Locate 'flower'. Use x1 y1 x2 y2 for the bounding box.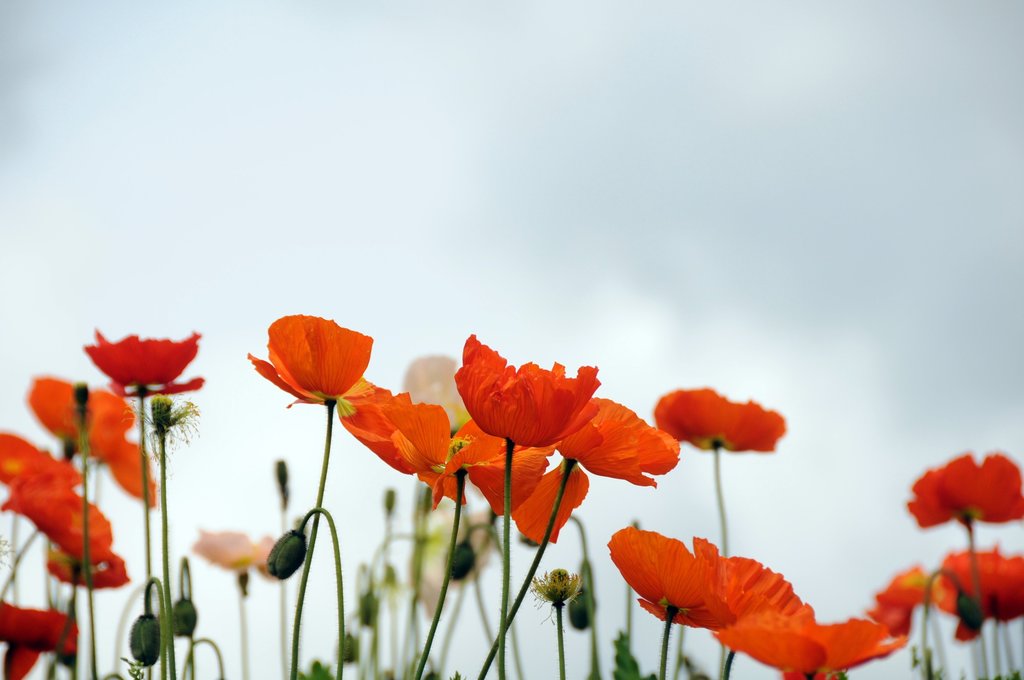
79 329 211 394.
